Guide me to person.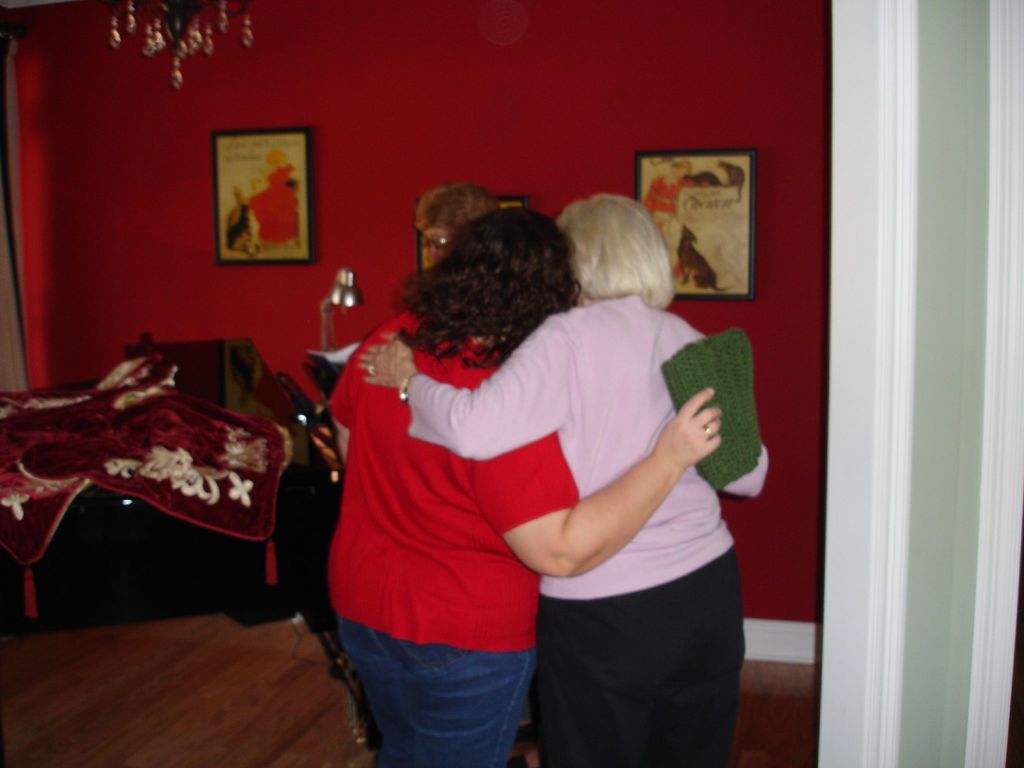
Guidance: [left=354, top=196, right=773, bottom=765].
